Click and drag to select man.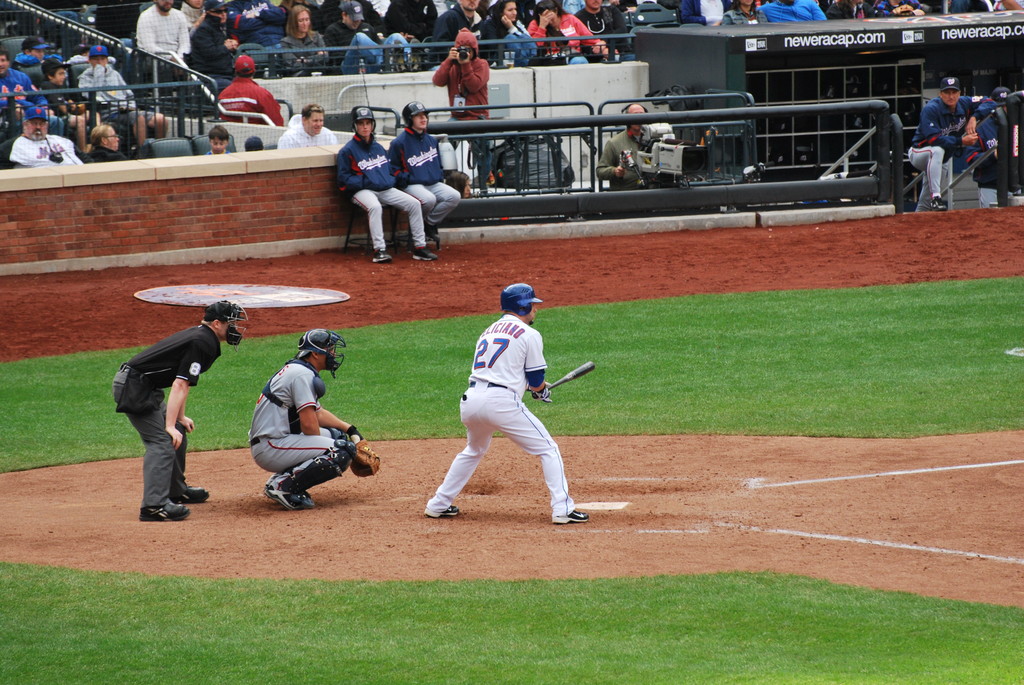
Selection: l=332, t=106, r=435, b=258.
